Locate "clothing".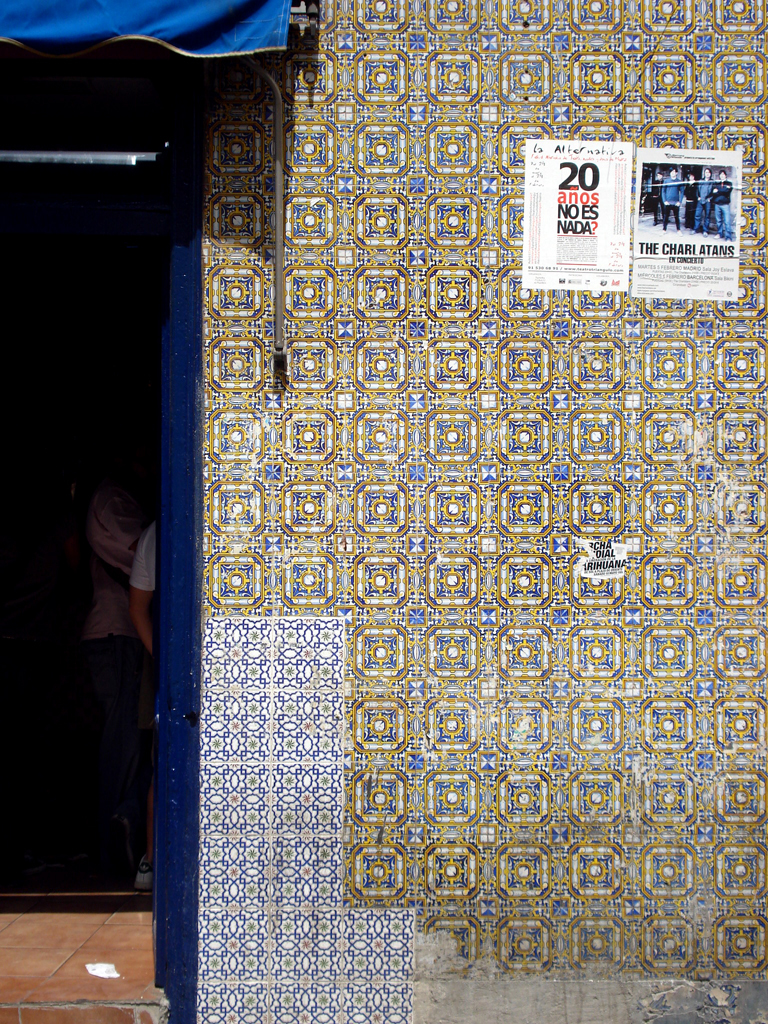
Bounding box: detection(136, 531, 162, 724).
